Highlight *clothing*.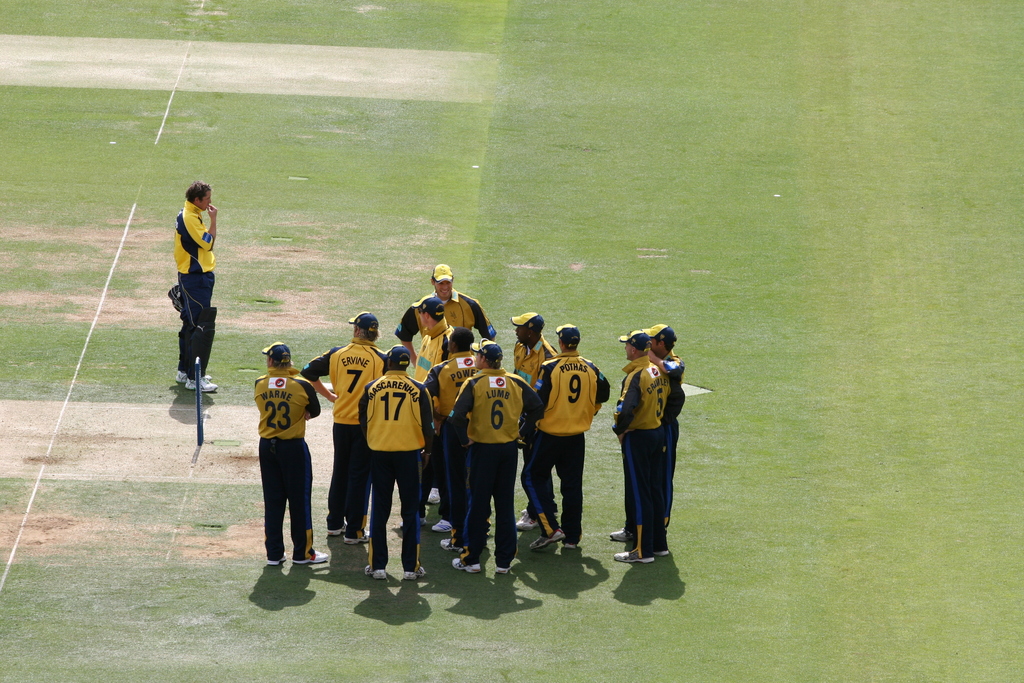
Highlighted region: rect(299, 341, 383, 537).
